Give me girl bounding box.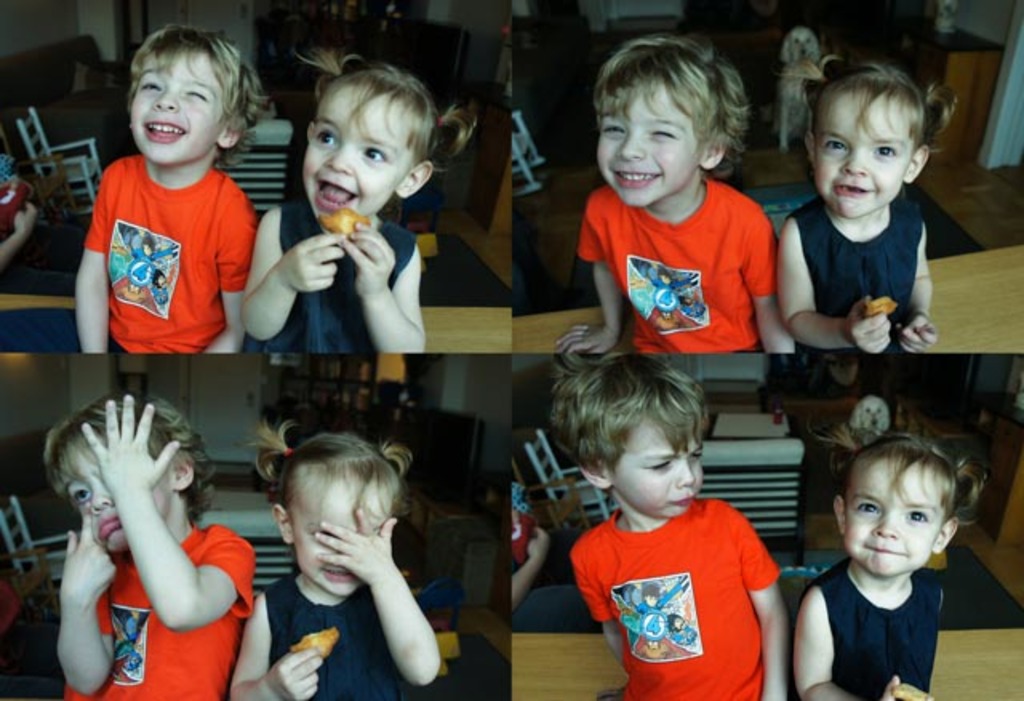
(794, 387, 990, 699).
